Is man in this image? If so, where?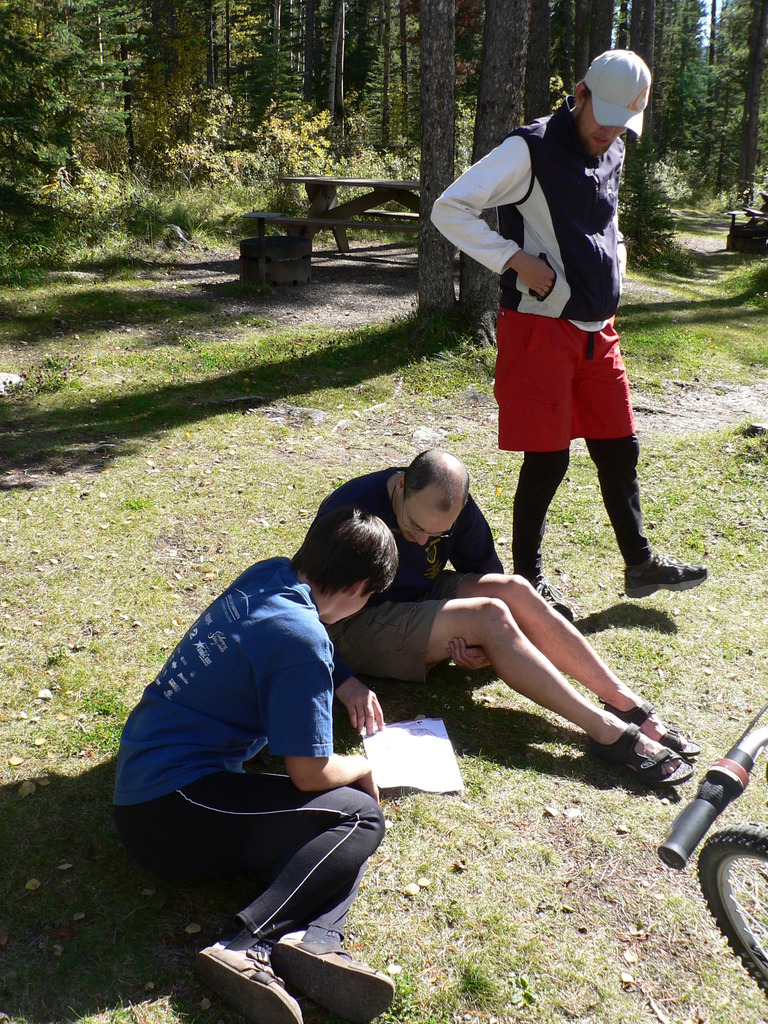
Yes, at 103/503/399/1023.
